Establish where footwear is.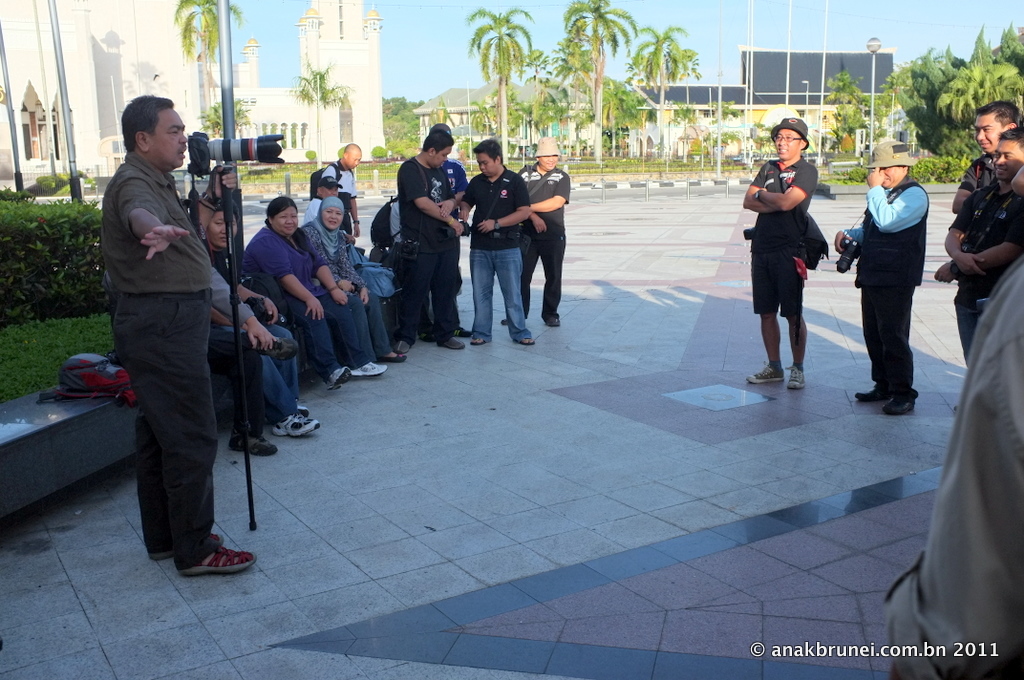
Established at 880, 397, 918, 418.
